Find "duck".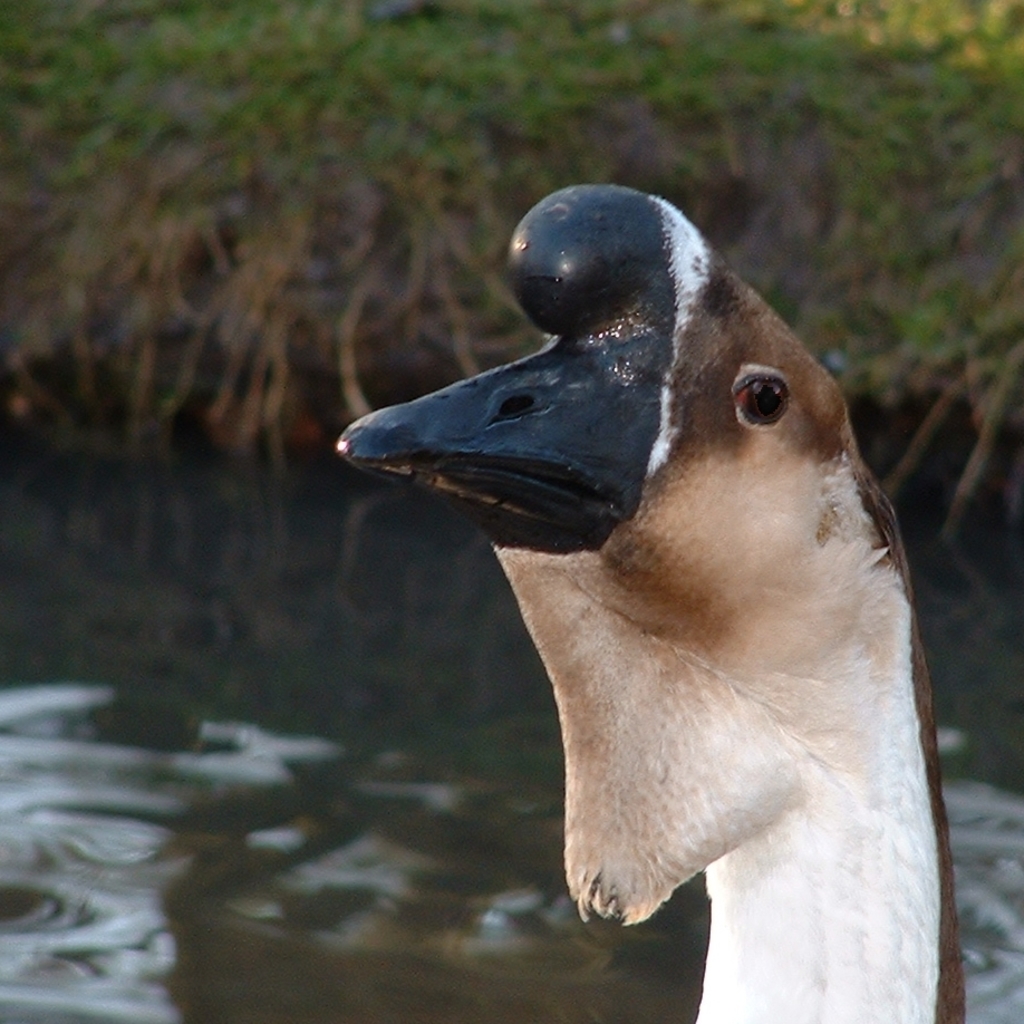
311:176:983:969.
